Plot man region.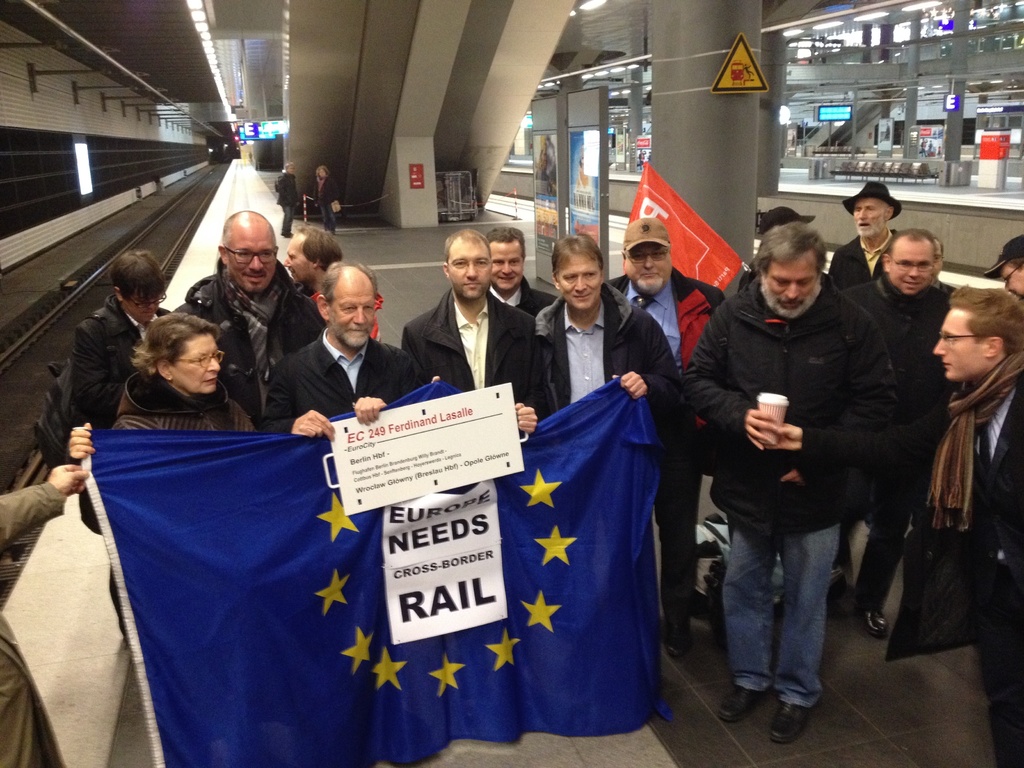
Plotted at pyautogui.locateOnScreen(530, 230, 689, 430).
